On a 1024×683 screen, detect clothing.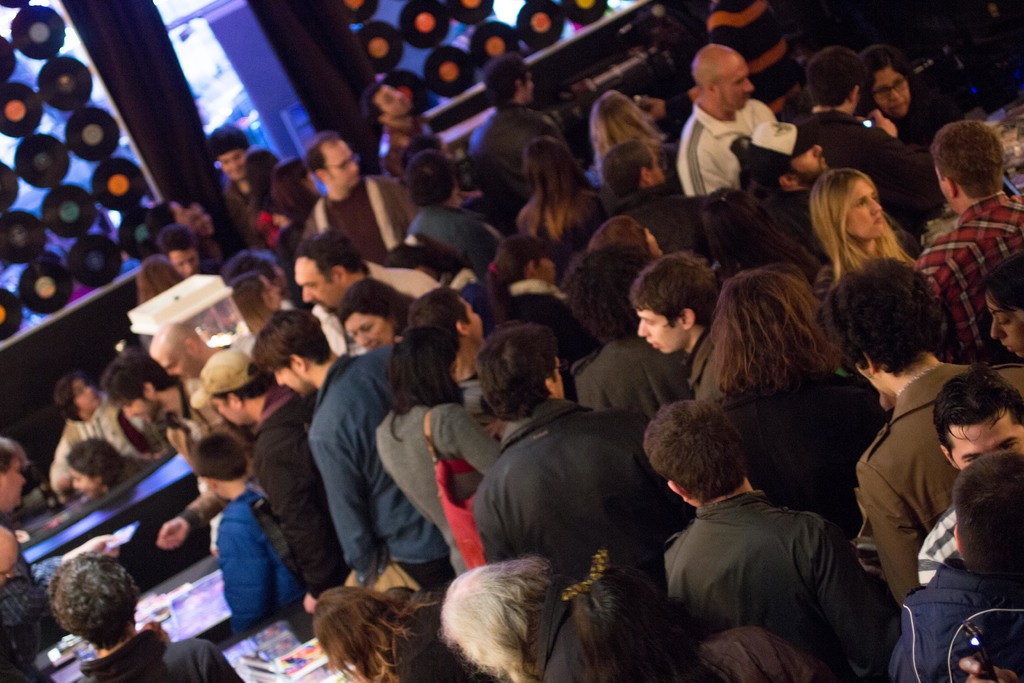
rect(524, 186, 638, 284).
